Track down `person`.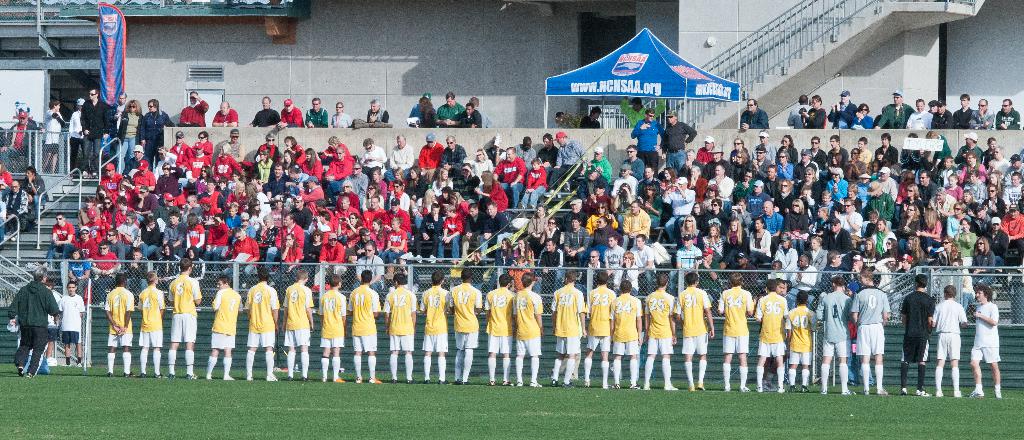
Tracked to box=[391, 197, 412, 238].
